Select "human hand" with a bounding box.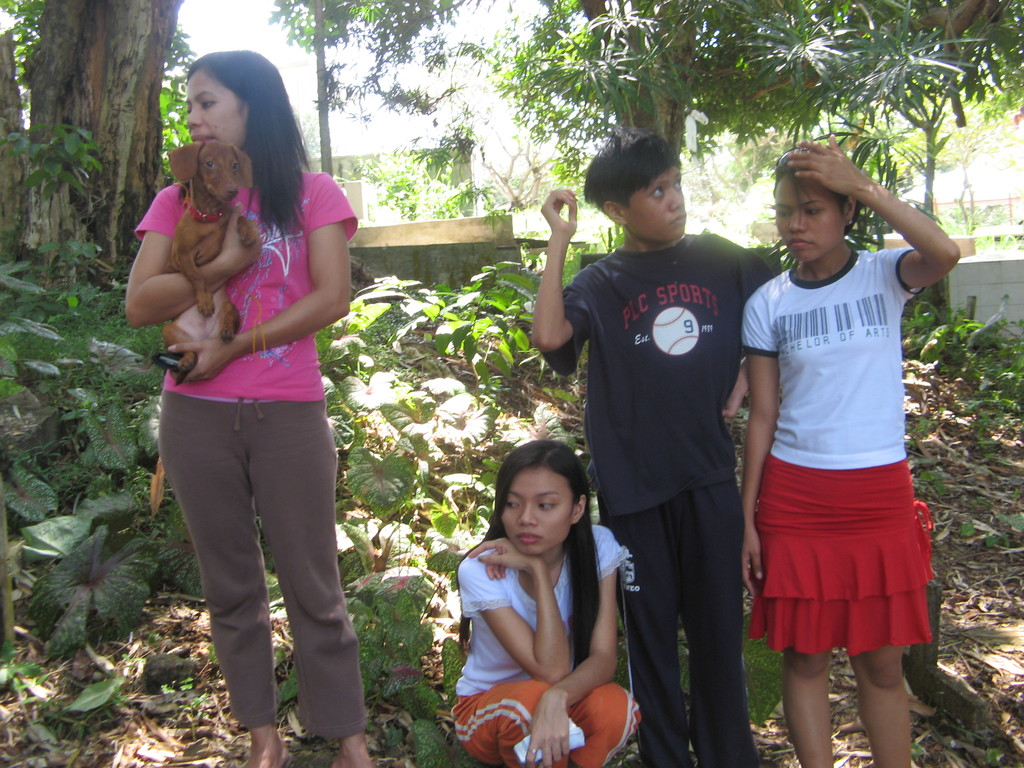
[538,187,578,237].
